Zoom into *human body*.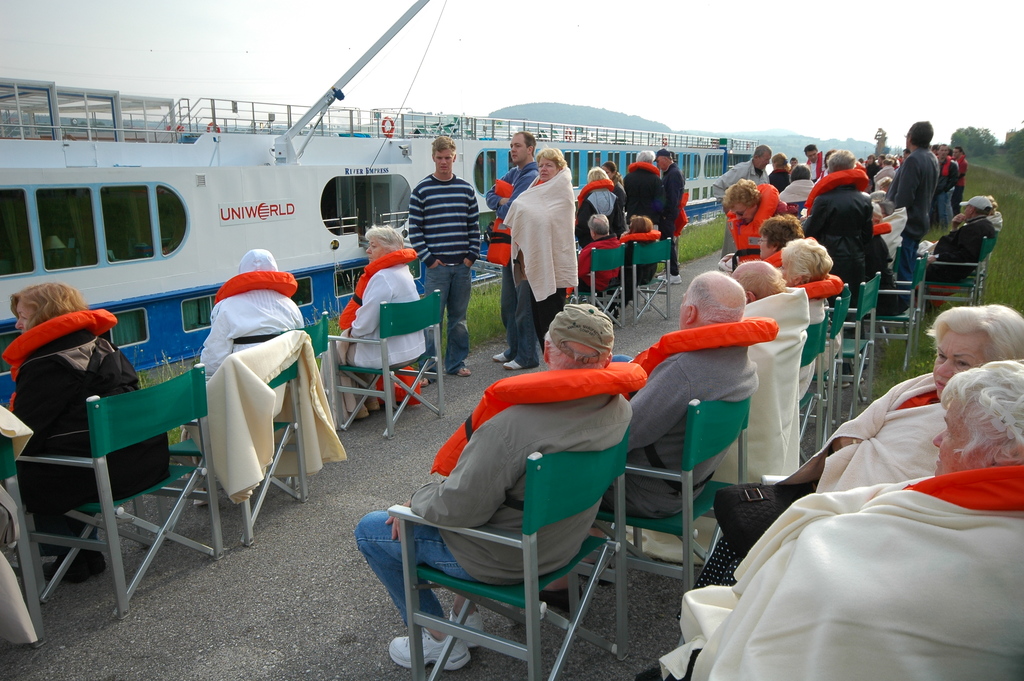
Zoom target: bbox=(357, 373, 640, 666).
